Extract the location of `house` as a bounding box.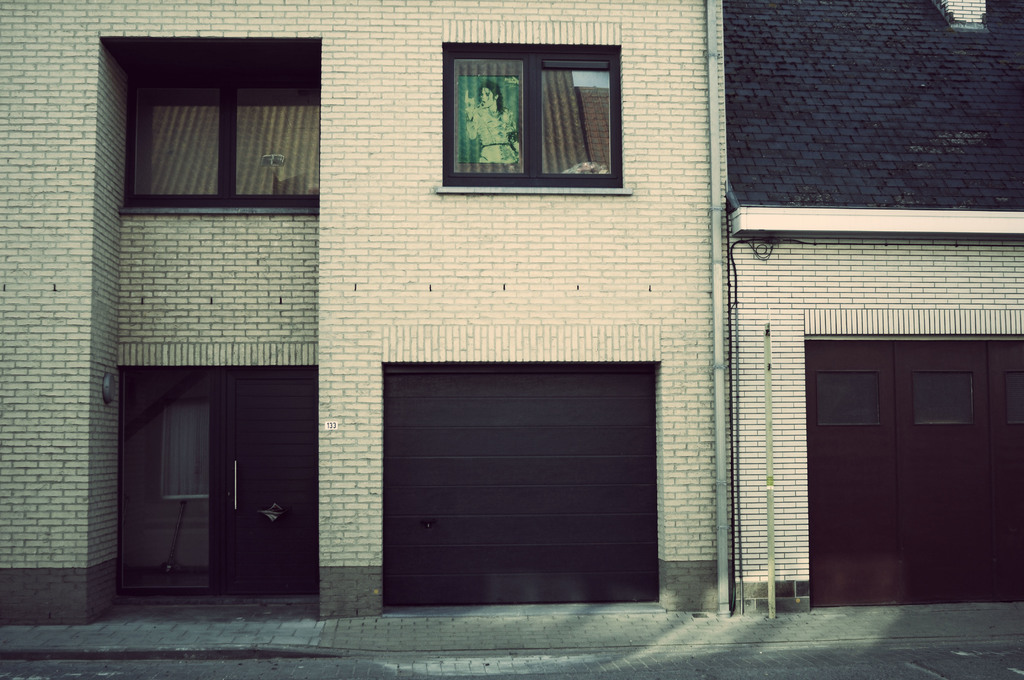
crop(21, 1, 1023, 627).
